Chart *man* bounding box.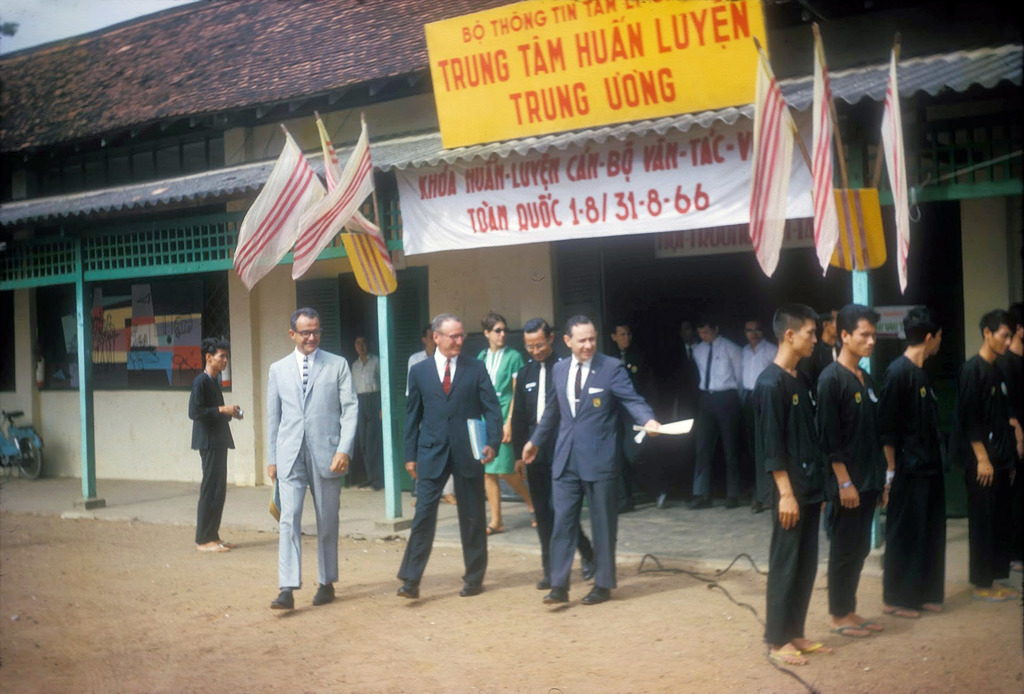
Charted: x1=349, y1=336, x2=378, y2=485.
